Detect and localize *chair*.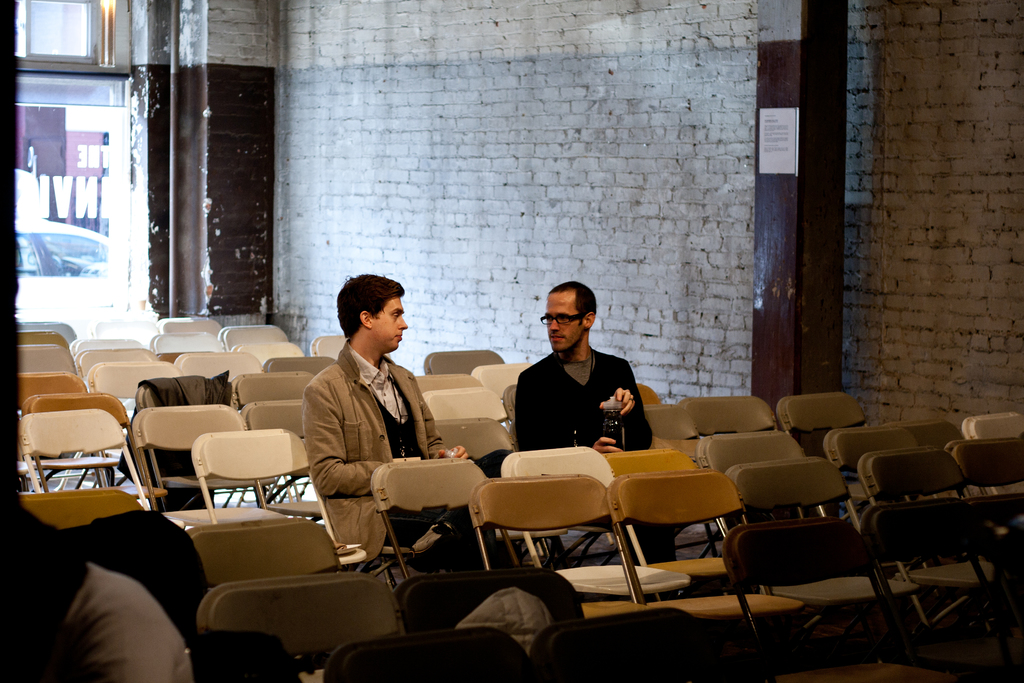
Localized at 189,425,372,572.
